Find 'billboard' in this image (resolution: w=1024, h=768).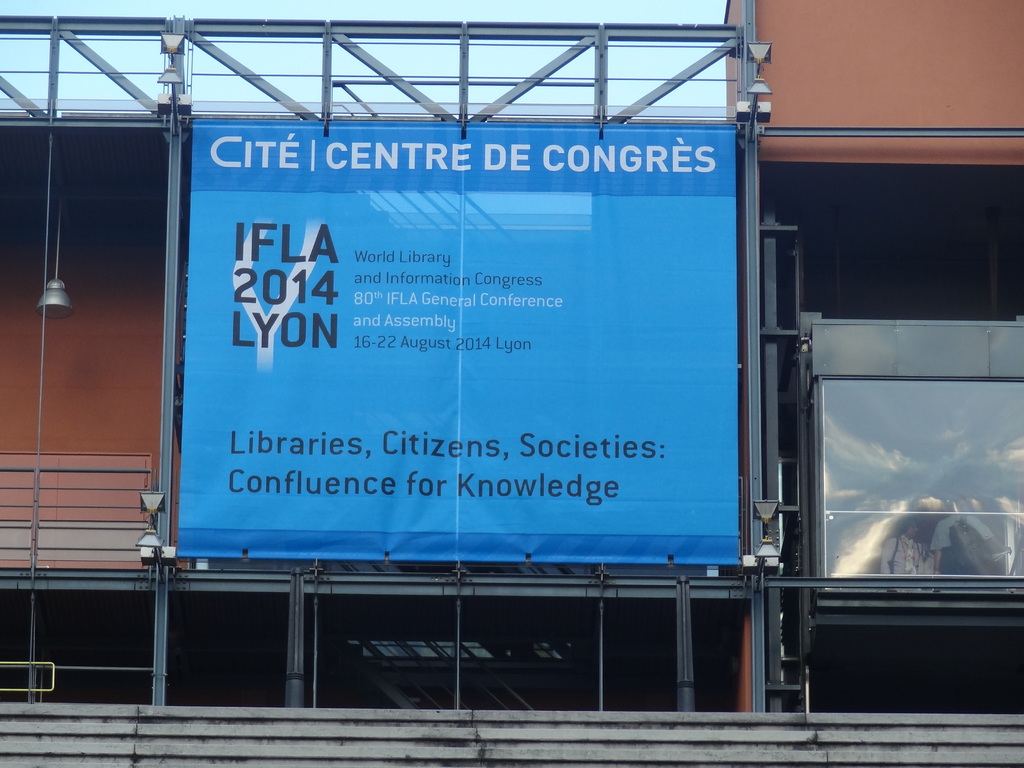
[169, 125, 698, 597].
